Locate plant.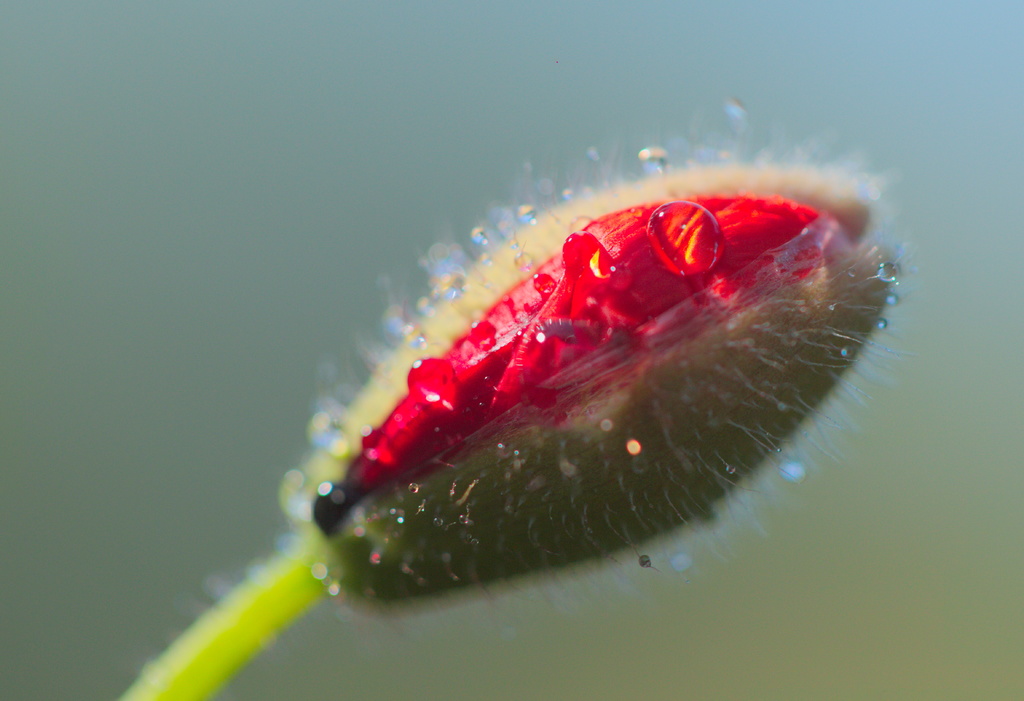
Bounding box: {"x1": 126, "y1": 147, "x2": 909, "y2": 698}.
